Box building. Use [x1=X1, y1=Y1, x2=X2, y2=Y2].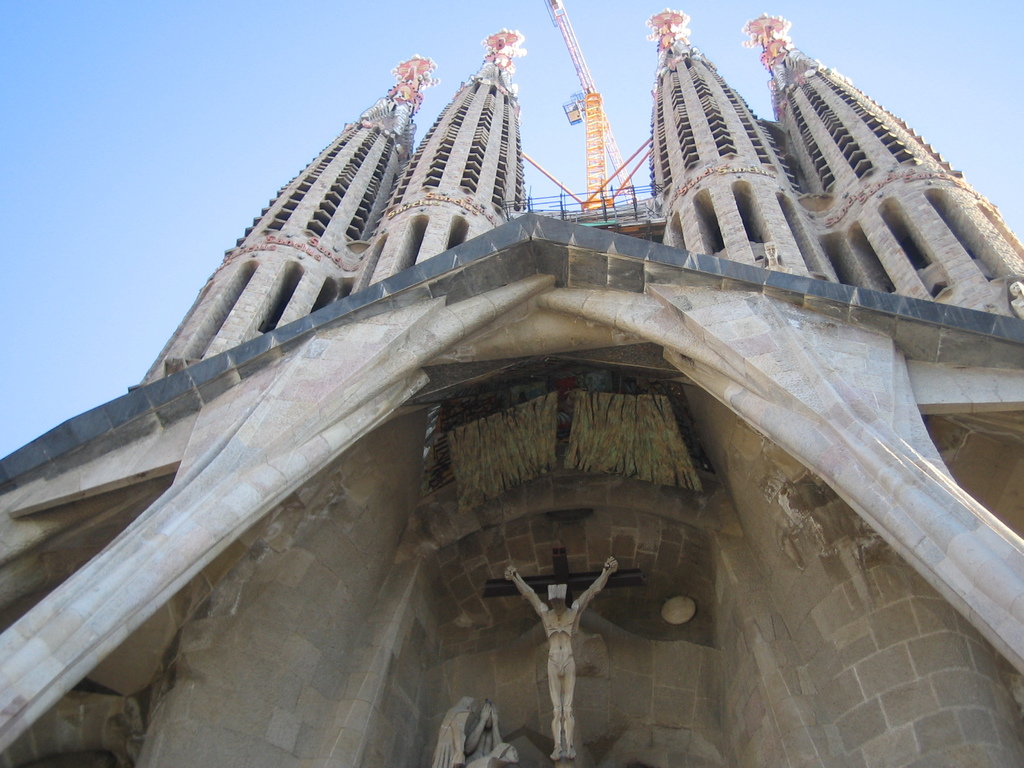
[x1=0, y1=1, x2=1023, y2=767].
